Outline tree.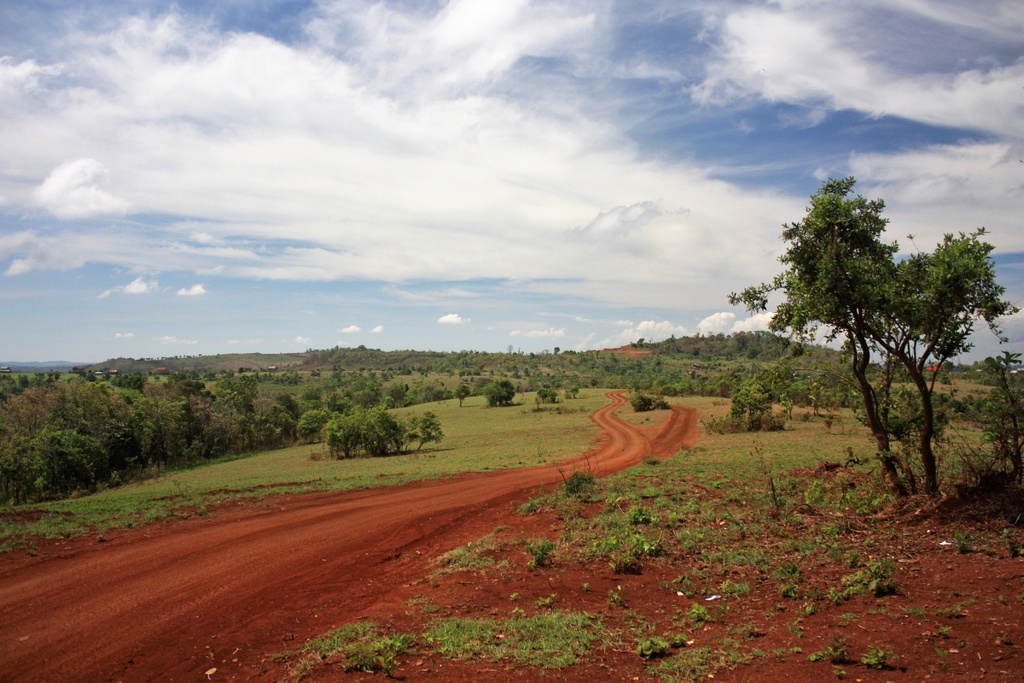
Outline: detection(298, 407, 328, 441).
